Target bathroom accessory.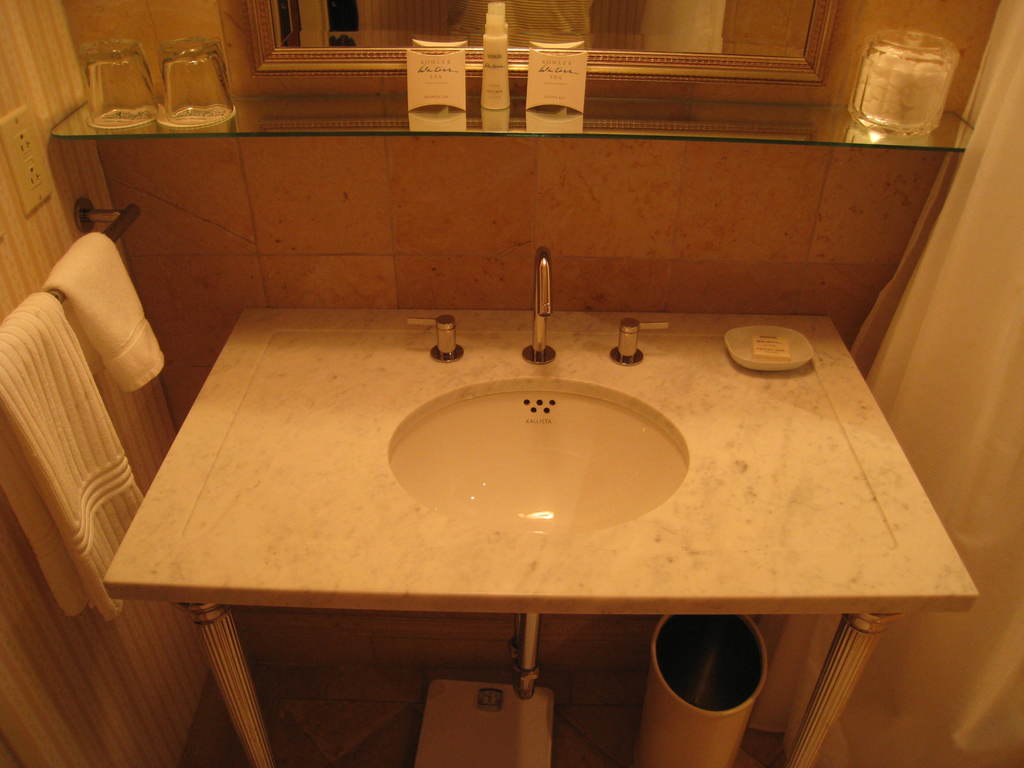
Target region: (x1=247, y1=0, x2=838, y2=89).
